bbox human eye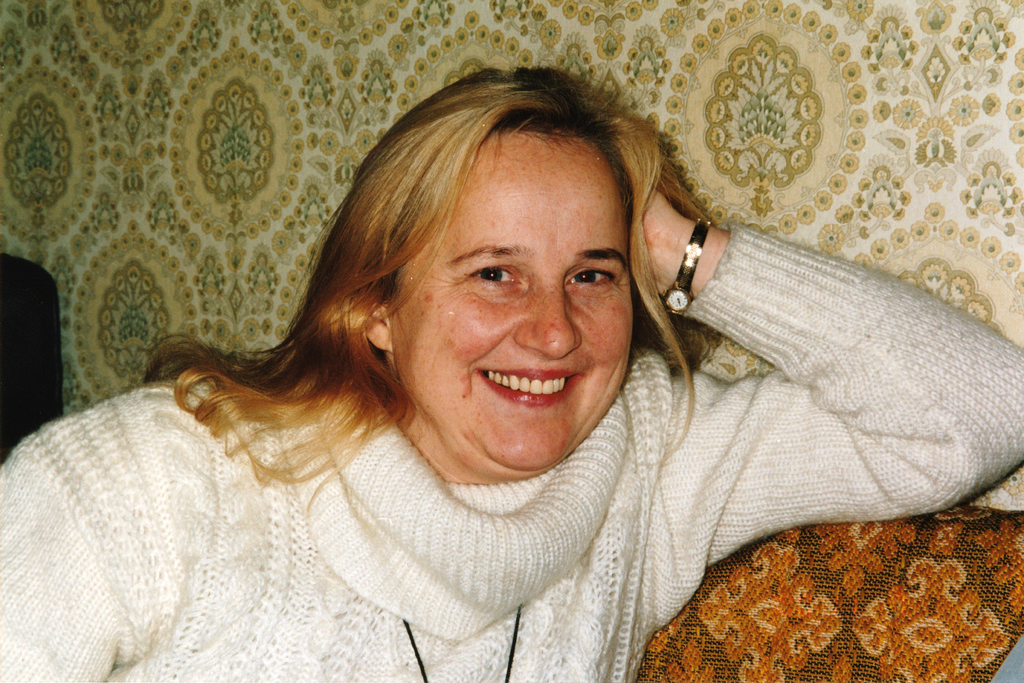
select_region(559, 261, 618, 290)
